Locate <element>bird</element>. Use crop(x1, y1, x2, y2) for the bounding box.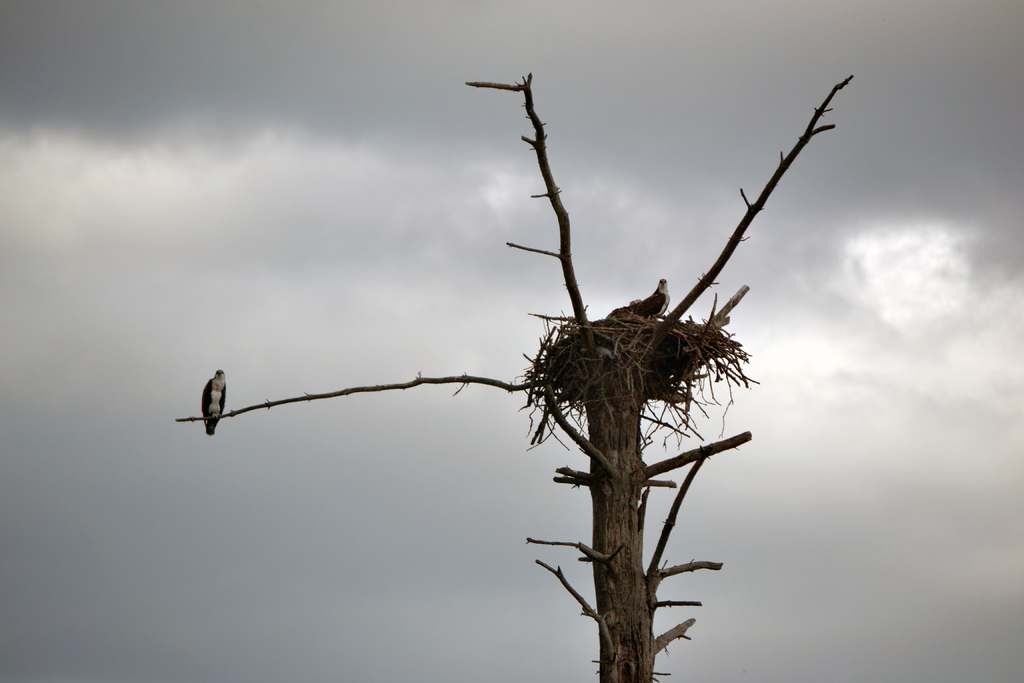
crop(621, 276, 669, 323).
